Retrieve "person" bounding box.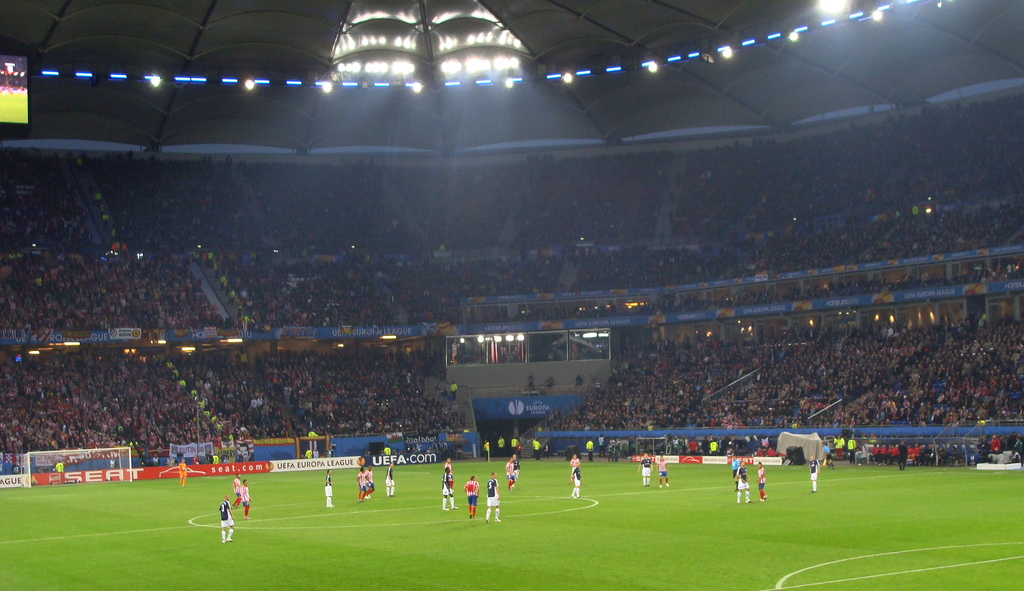
Bounding box: bbox=[463, 475, 477, 514].
